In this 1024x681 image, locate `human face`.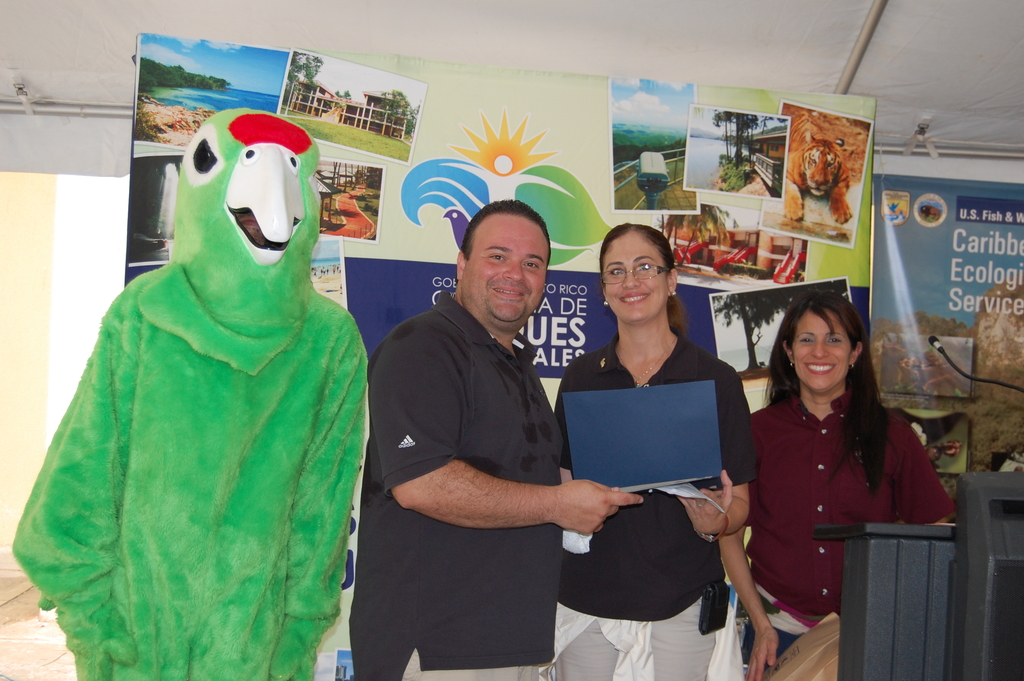
Bounding box: BBox(602, 231, 668, 322).
